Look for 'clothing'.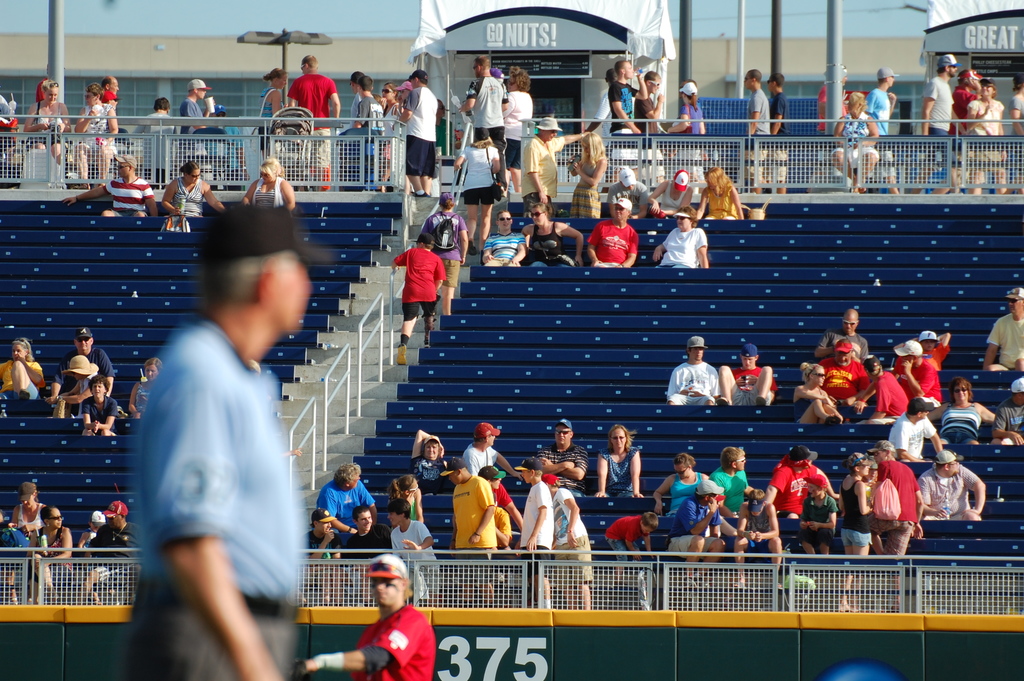
Found: bbox(842, 480, 872, 549).
